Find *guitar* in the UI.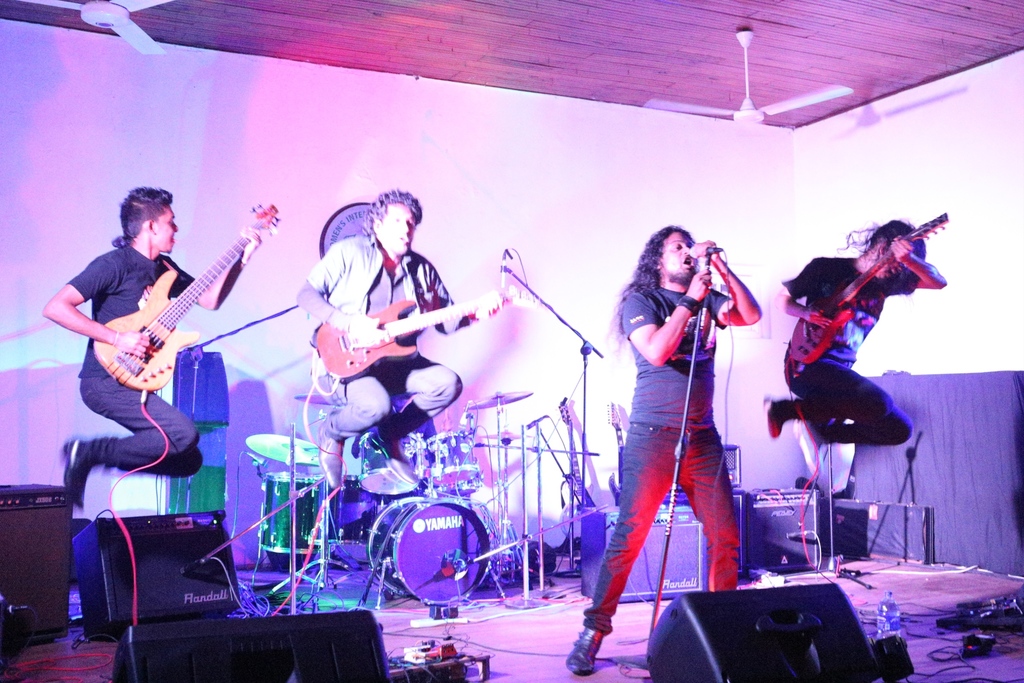
UI element at {"left": 780, "top": 203, "right": 950, "bottom": 368}.
